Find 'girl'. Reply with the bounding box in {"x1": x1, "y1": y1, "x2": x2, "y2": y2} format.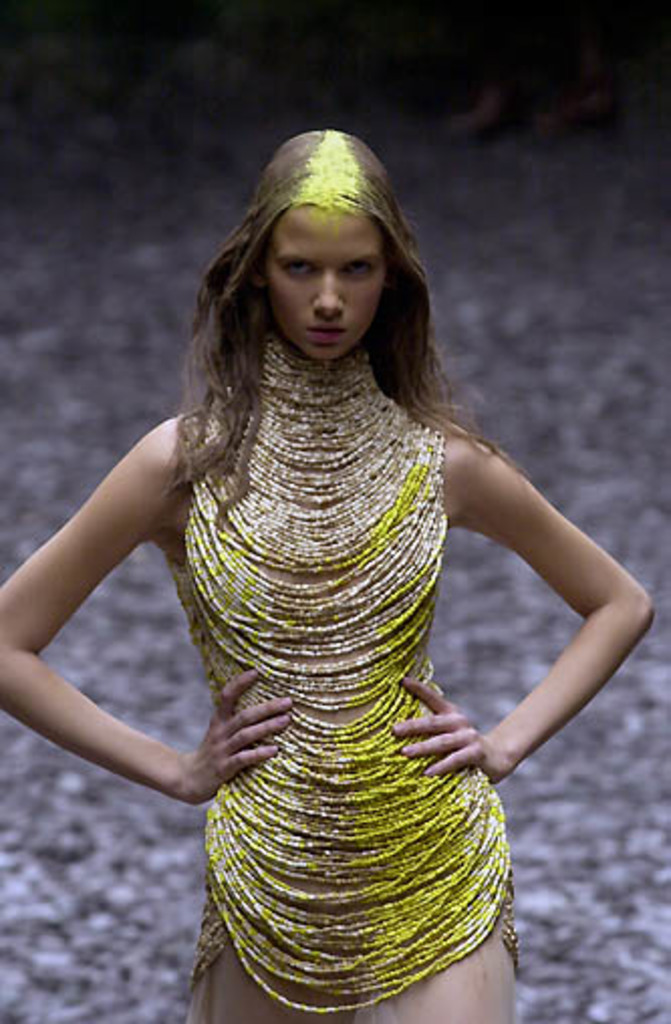
{"x1": 69, "y1": 109, "x2": 617, "y2": 972}.
